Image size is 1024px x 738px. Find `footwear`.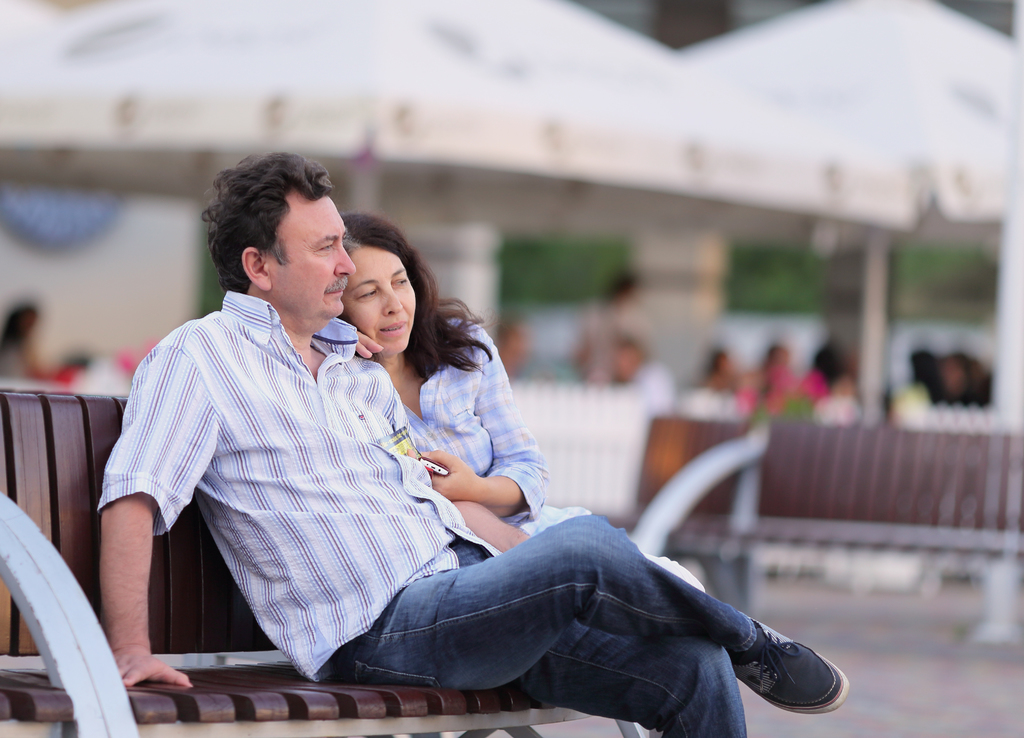
744, 627, 842, 726.
